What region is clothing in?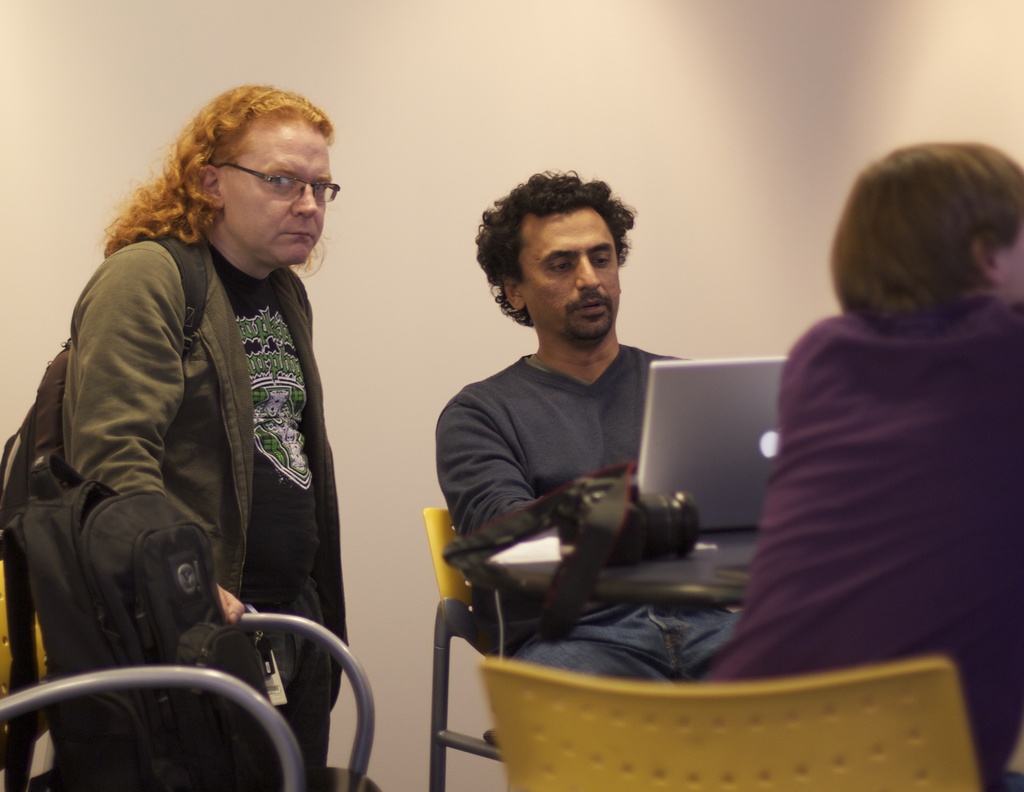
<box>221,246,337,790</box>.
